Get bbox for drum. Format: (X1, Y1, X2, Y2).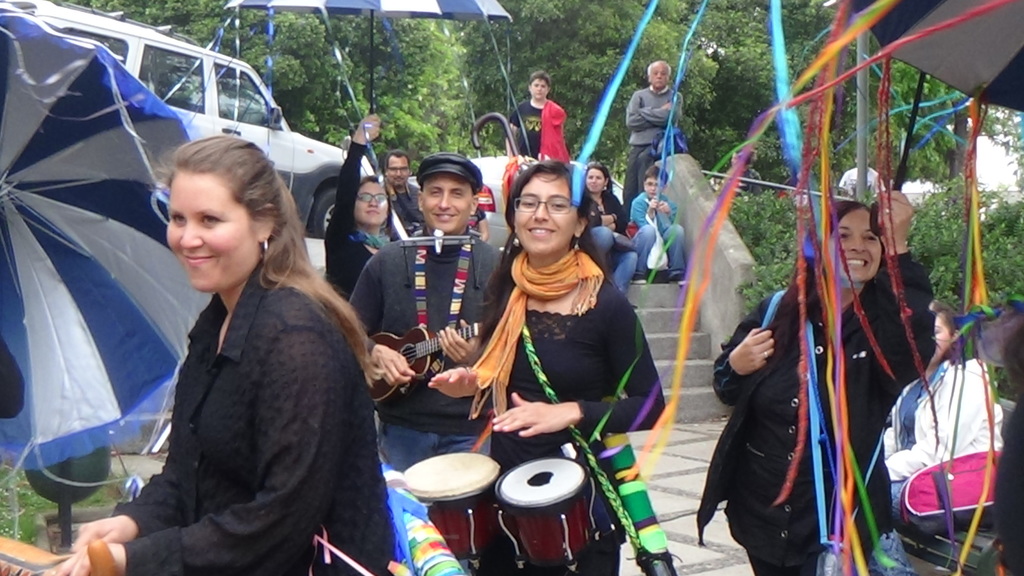
(403, 452, 501, 568).
